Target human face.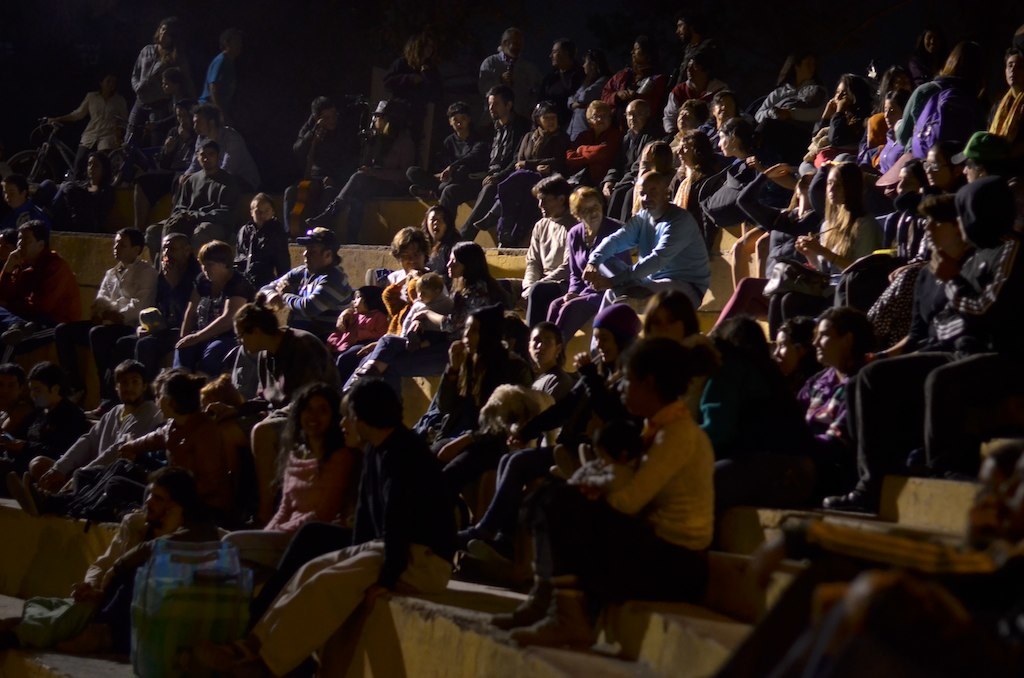
Target region: (926, 151, 947, 189).
